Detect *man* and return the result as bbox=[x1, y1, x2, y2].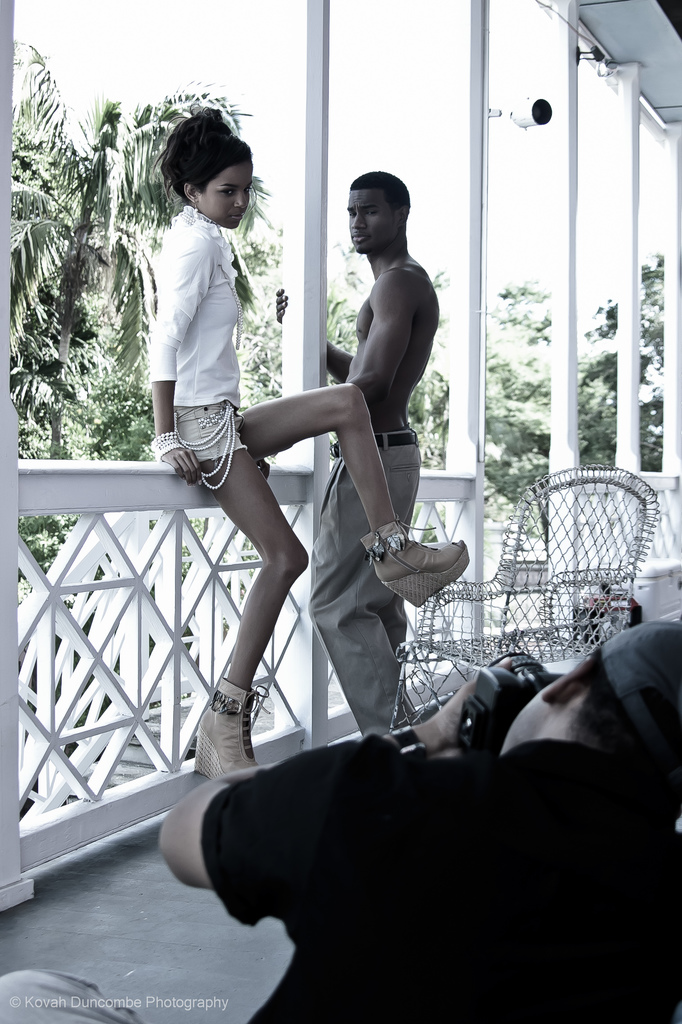
bbox=[274, 173, 434, 750].
